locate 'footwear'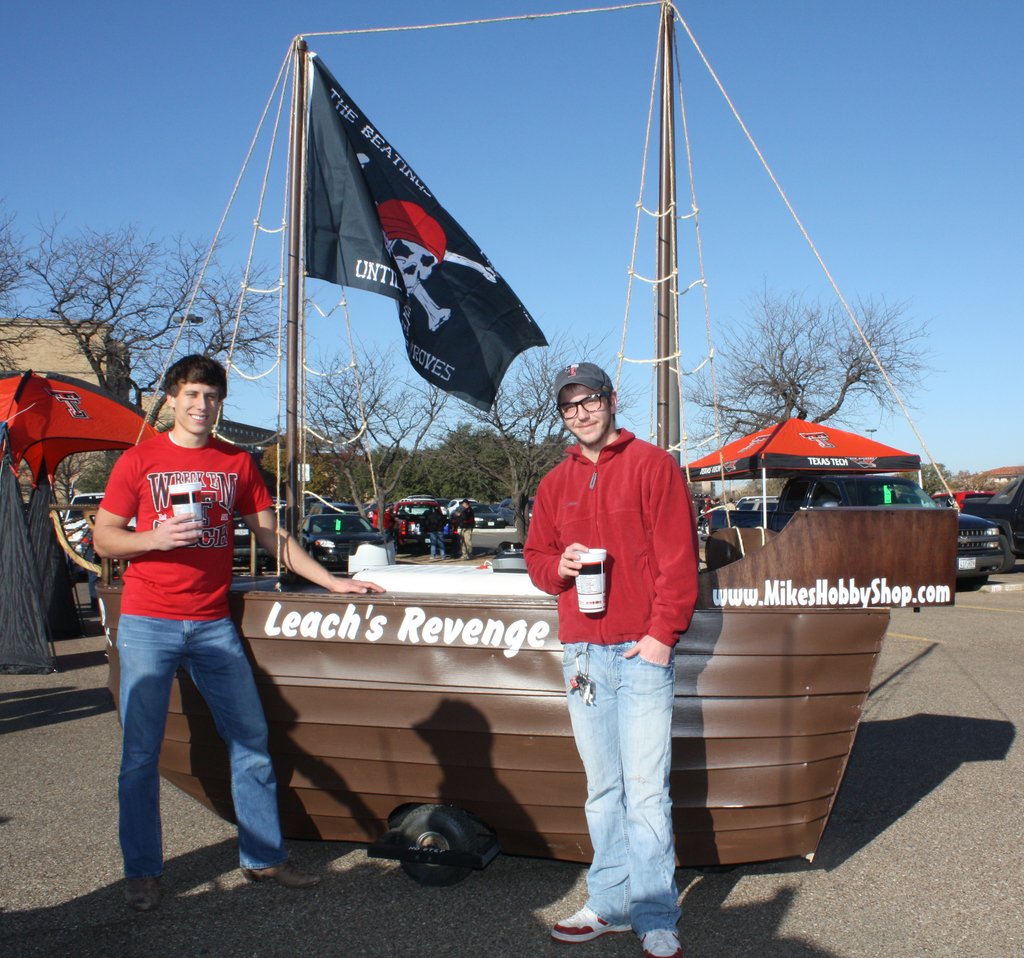
bbox=(126, 879, 167, 911)
